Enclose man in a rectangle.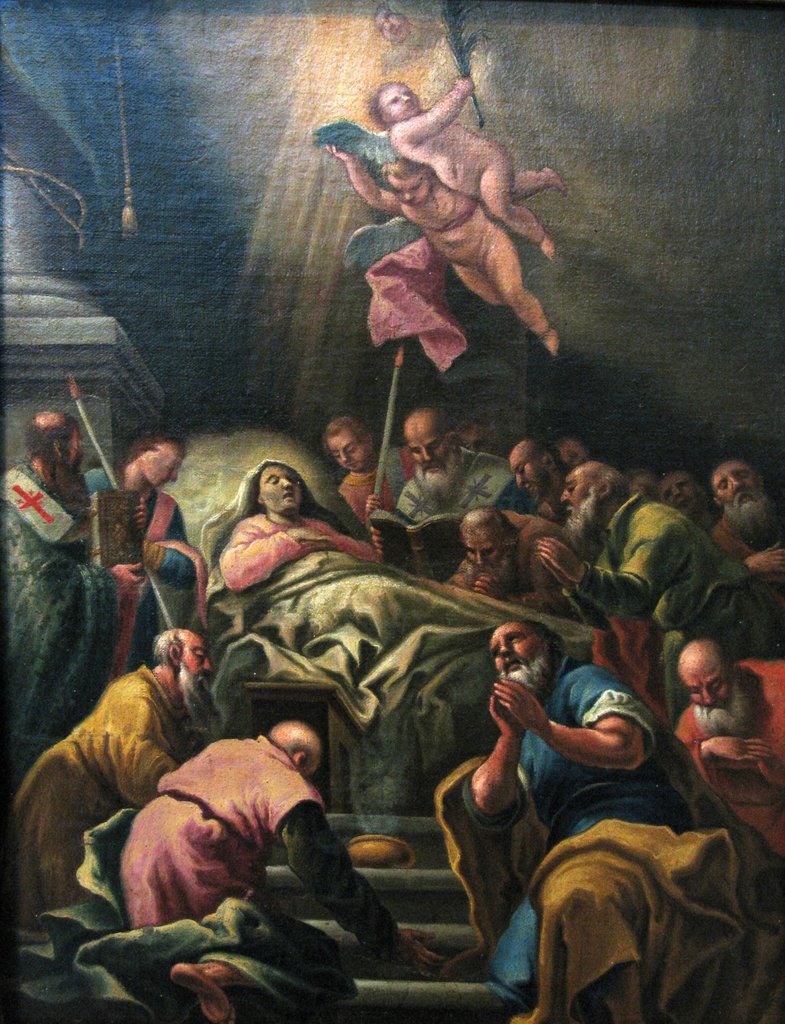
(114,715,466,1023).
